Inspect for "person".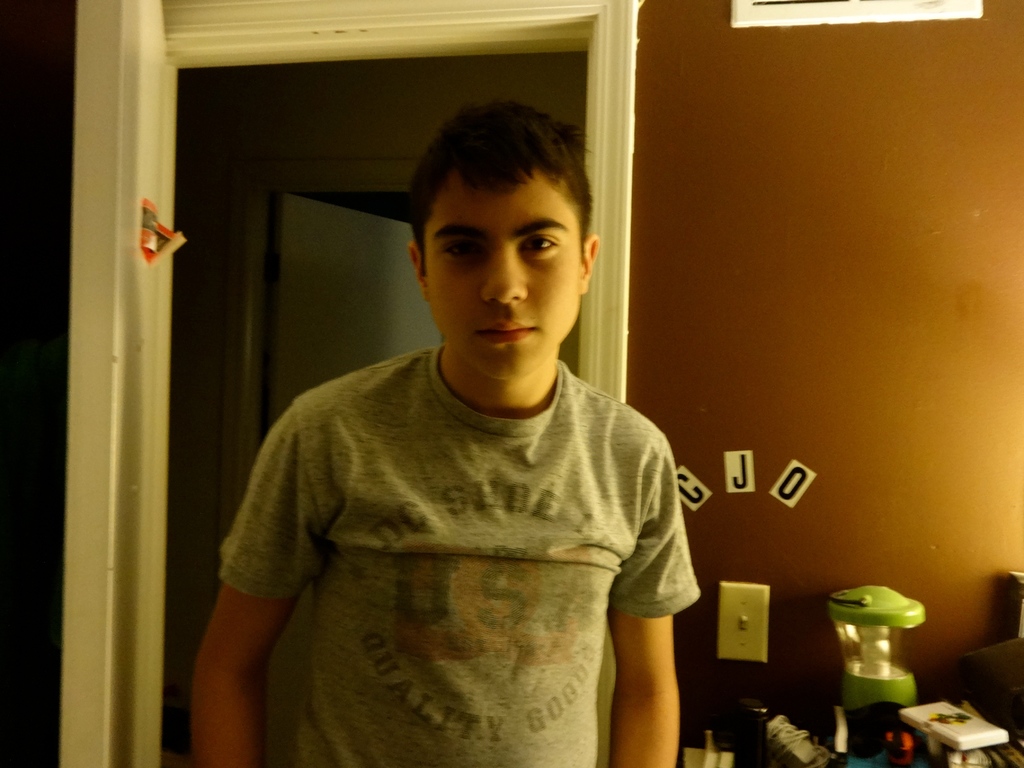
Inspection: <bbox>228, 93, 721, 749</bbox>.
